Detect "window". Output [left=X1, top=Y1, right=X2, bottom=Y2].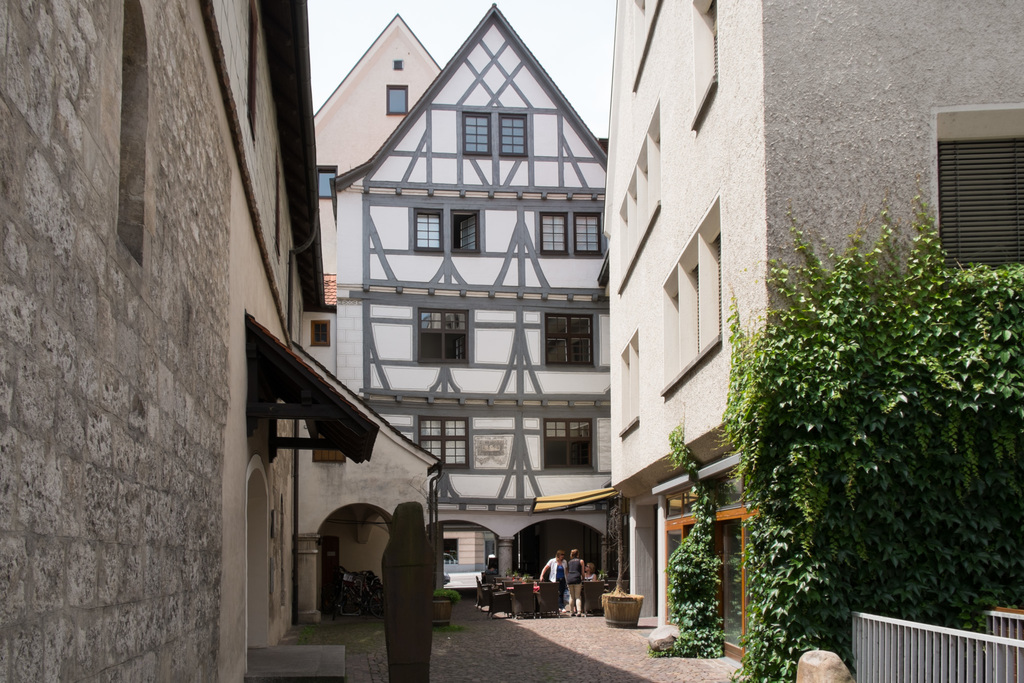
[left=280, top=250, right=298, bottom=340].
